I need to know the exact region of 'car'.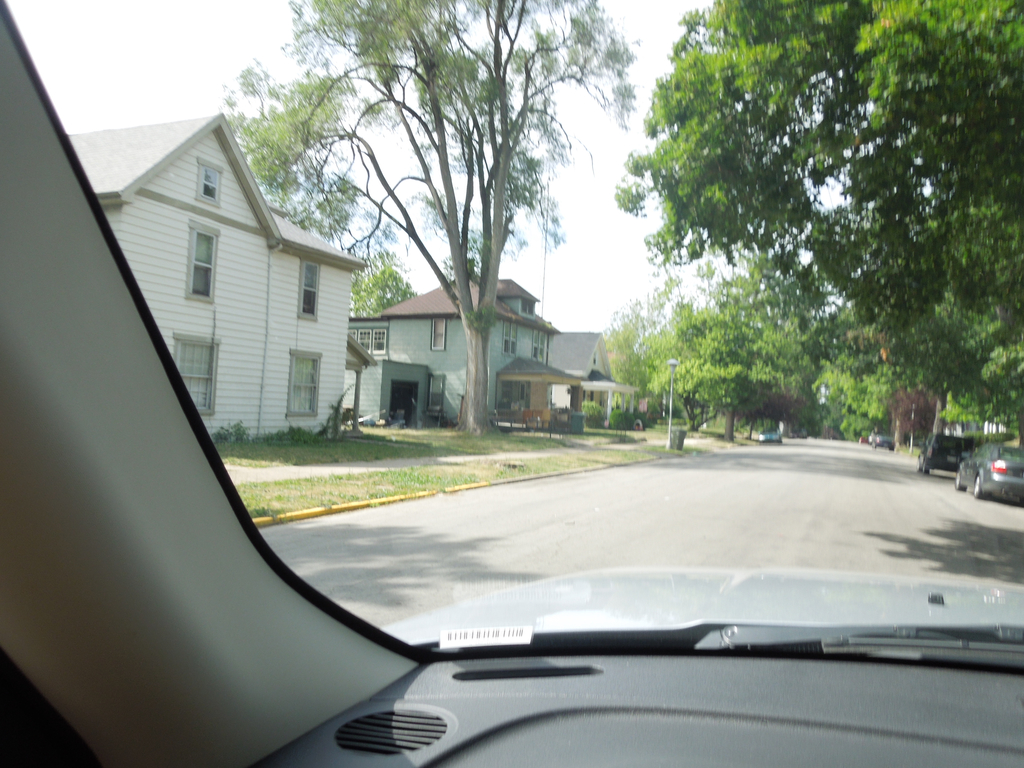
Region: (x1=956, y1=444, x2=1023, y2=505).
